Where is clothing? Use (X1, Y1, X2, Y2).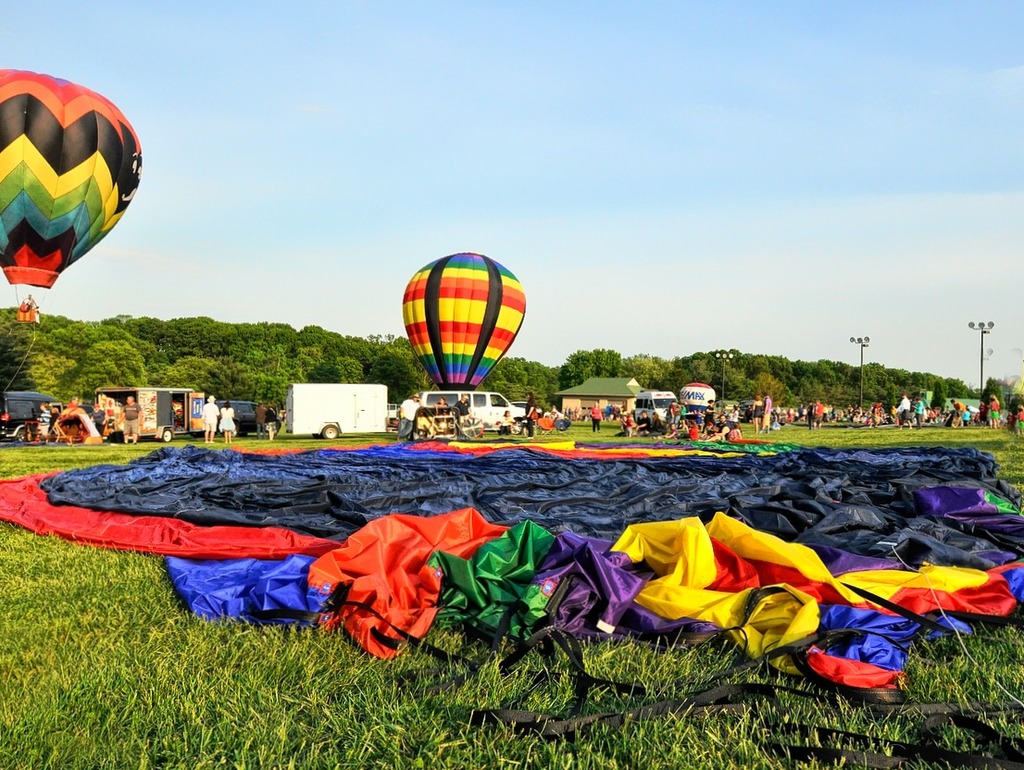
(456, 400, 471, 428).
